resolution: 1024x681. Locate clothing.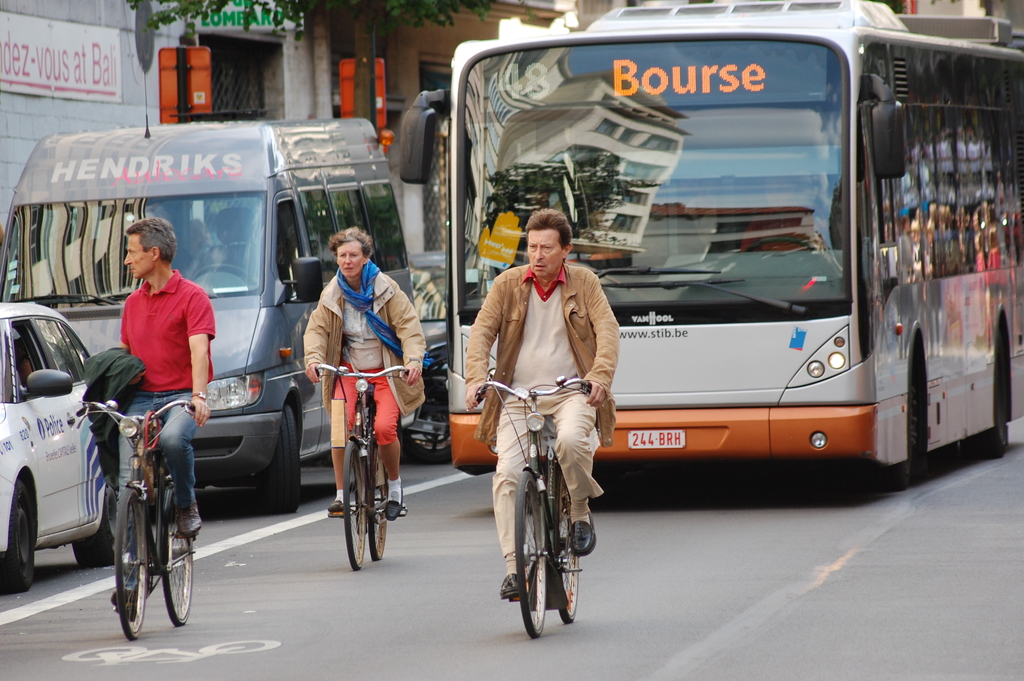
region(116, 393, 200, 589).
